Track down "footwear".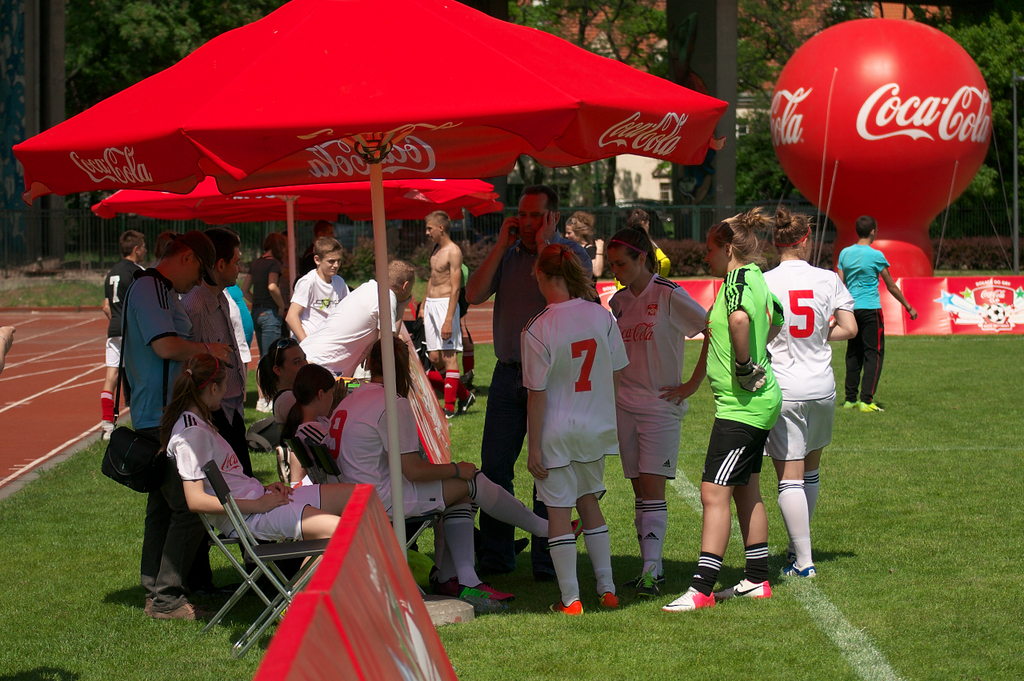
Tracked to Rect(430, 575, 460, 597).
